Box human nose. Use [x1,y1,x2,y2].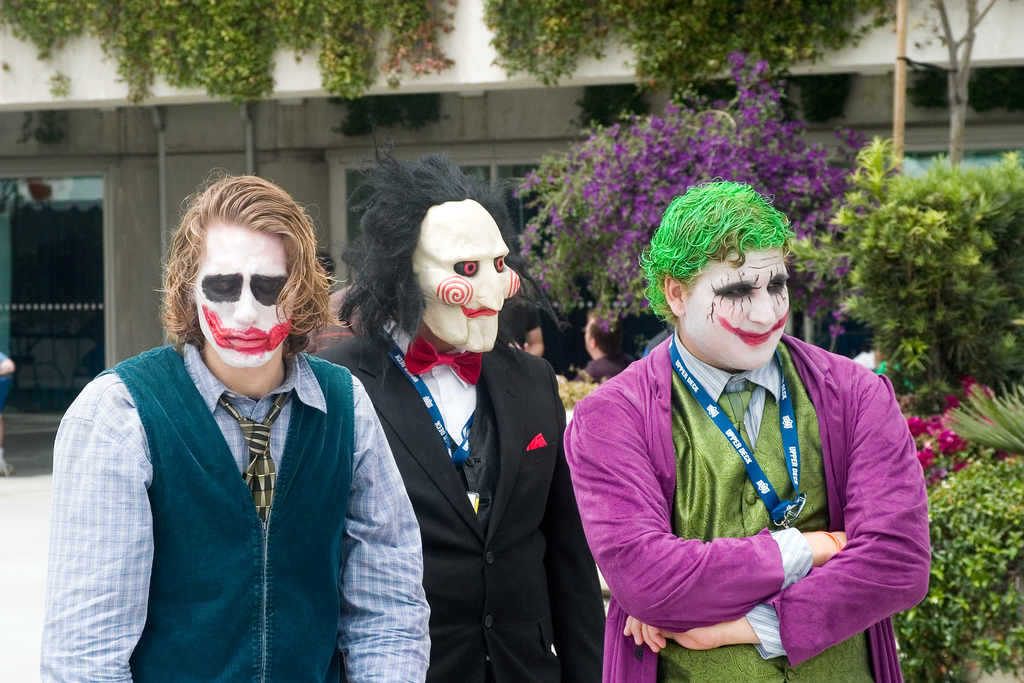
[236,284,258,323].
